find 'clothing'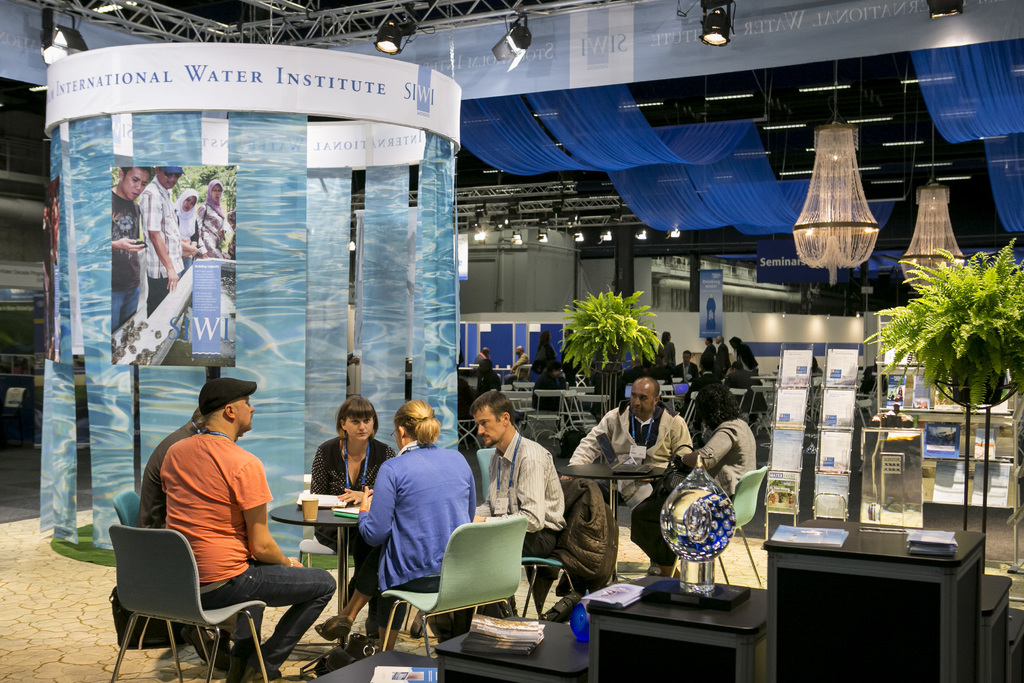
x1=230, y1=391, x2=257, y2=432
